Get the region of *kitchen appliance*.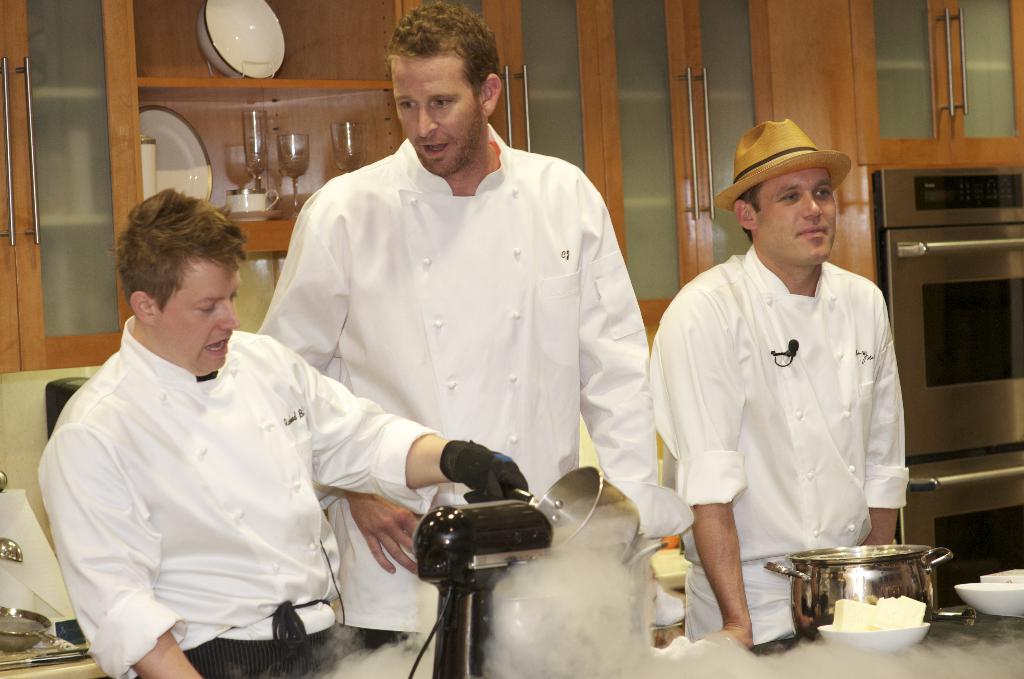
crop(330, 113, 359, 165).
